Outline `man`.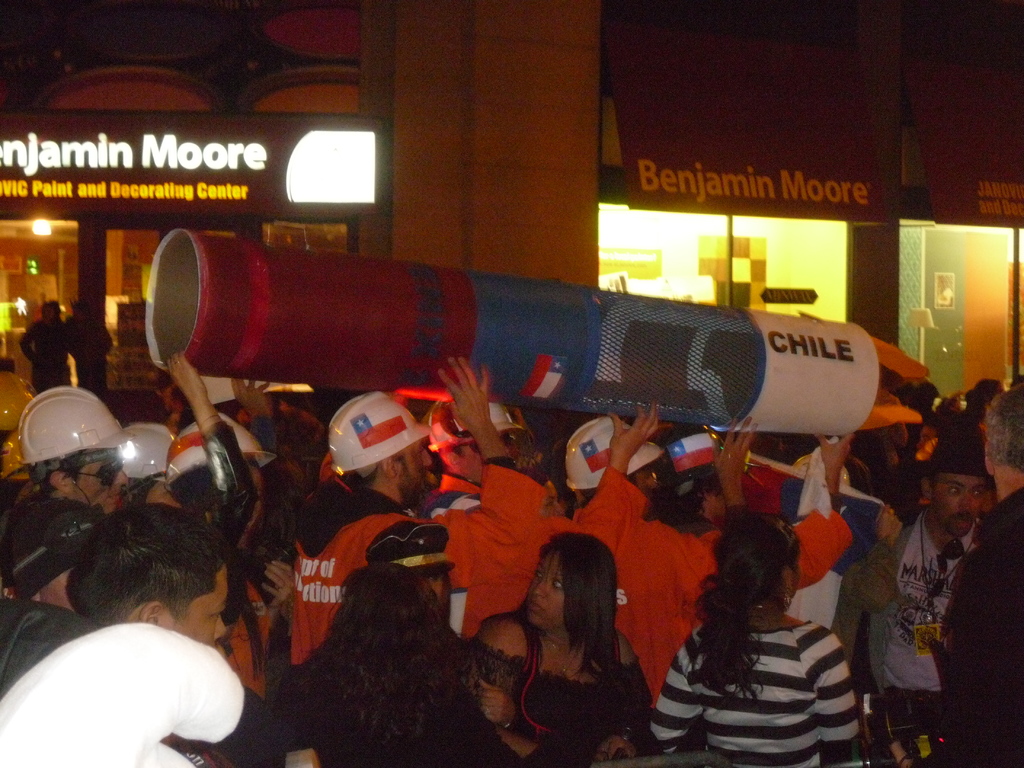
Outline: 14/540/271/742.
